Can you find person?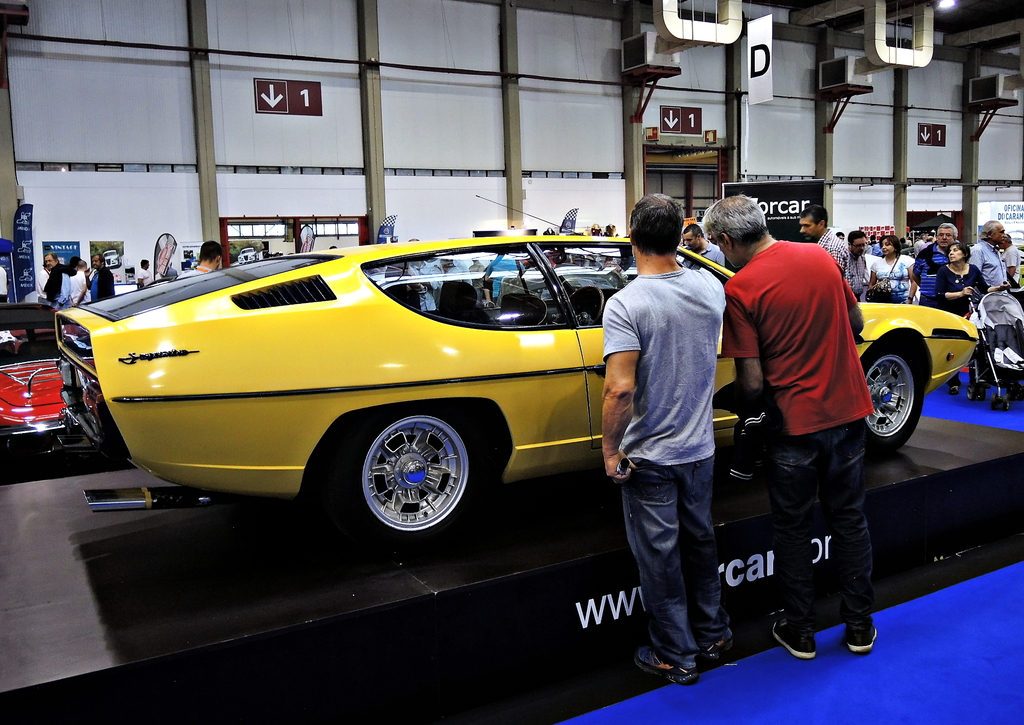
Yes, bounding box: select_region(696, 197, 881, 670).
